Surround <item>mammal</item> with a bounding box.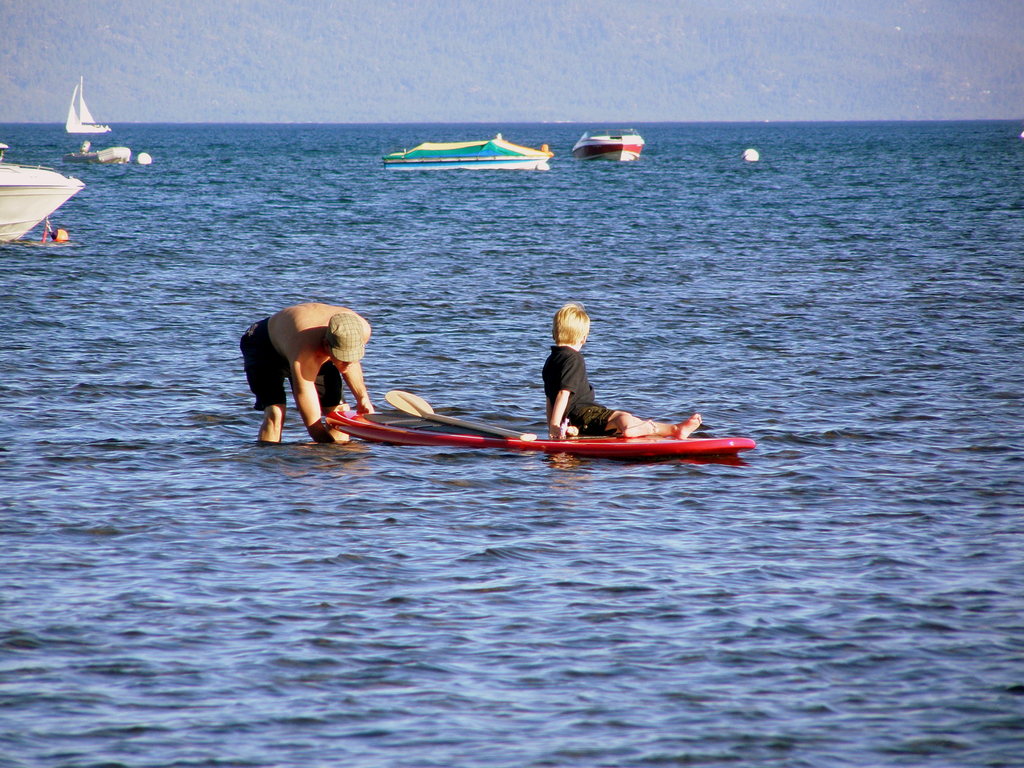
box(541, 302, 704, 440).
